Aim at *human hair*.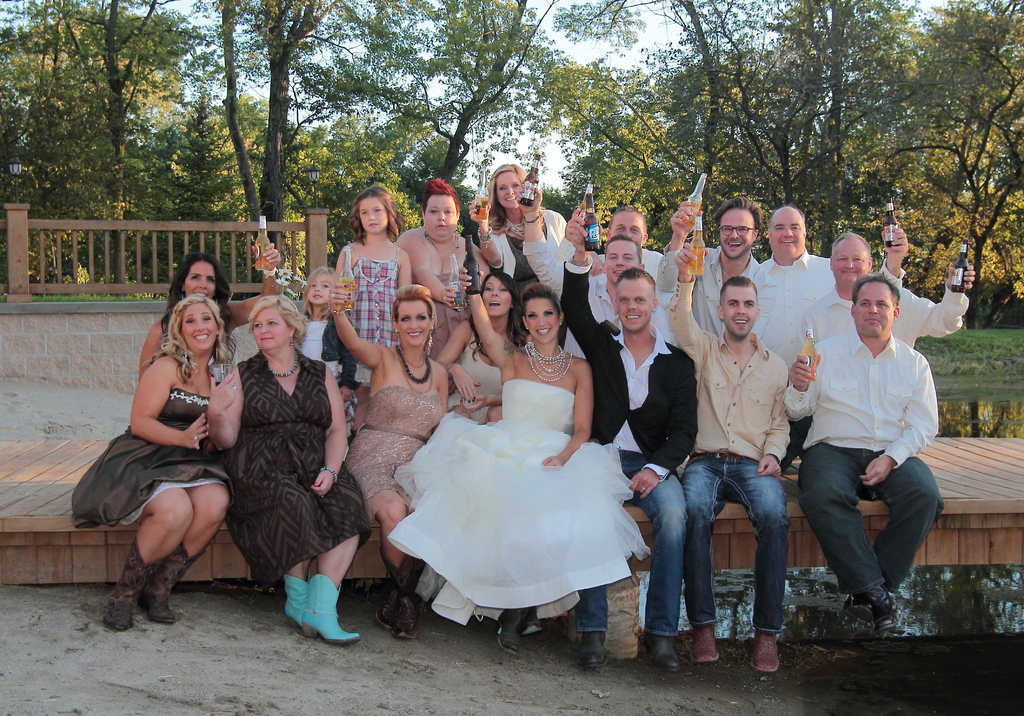
Aimed at [157, 251, 233, 335].
